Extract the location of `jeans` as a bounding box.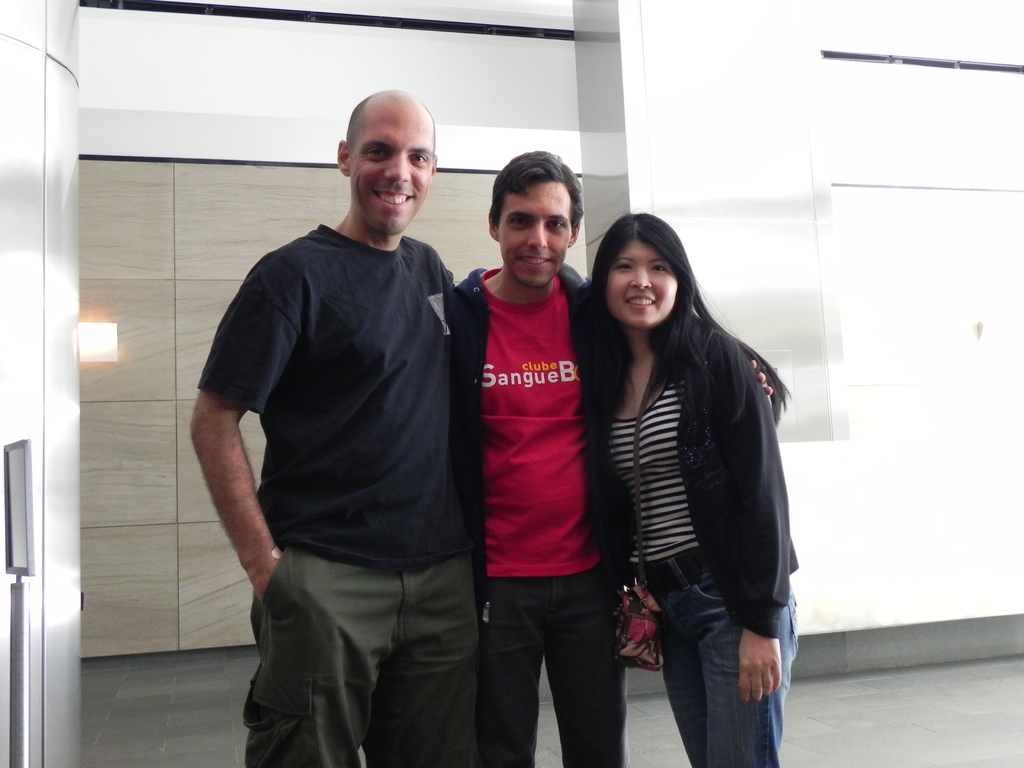
<region>481, 575, 629, 767</region>.
